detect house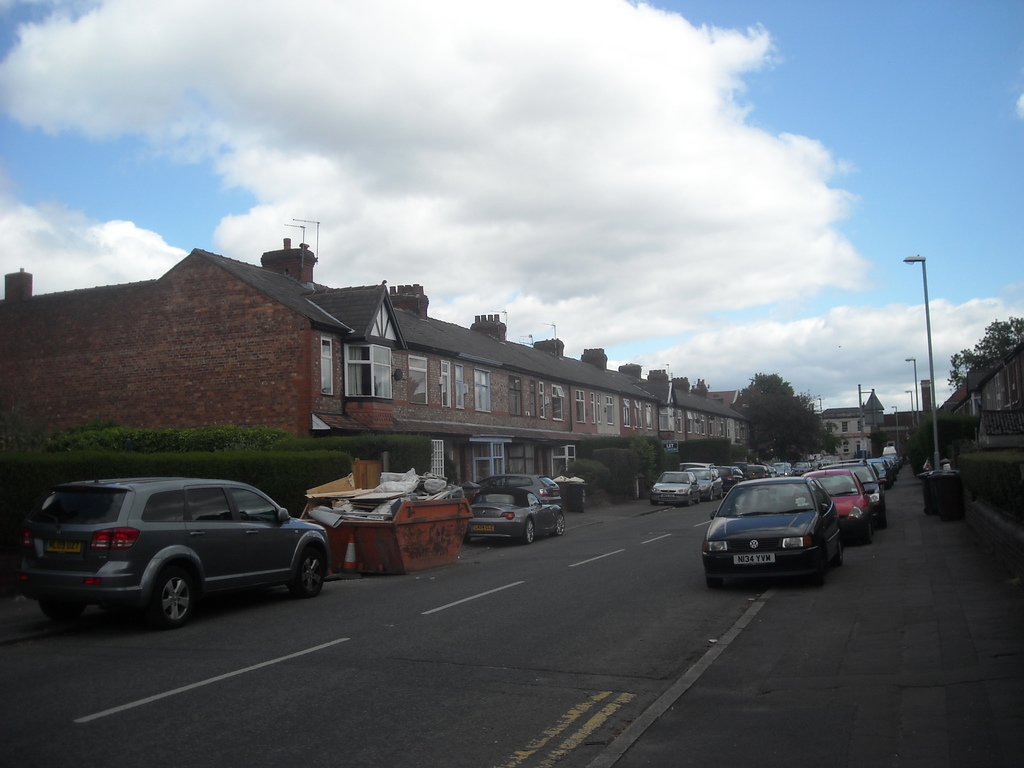
rect(812, 393, 886, 461)
